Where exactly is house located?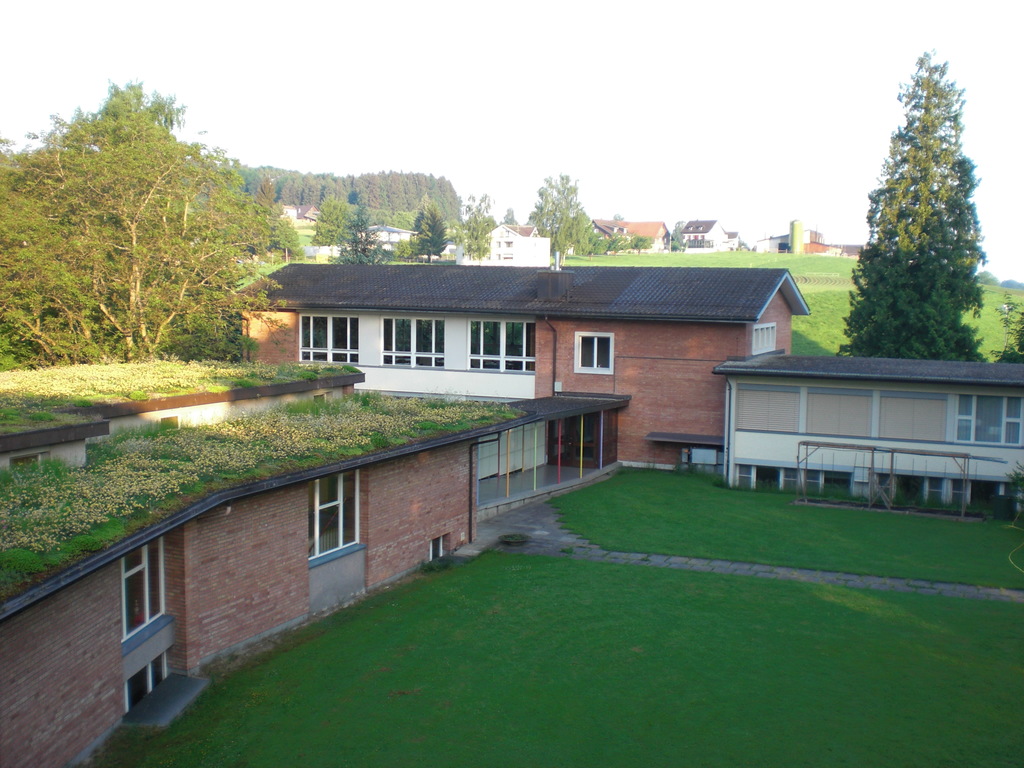
Its bounding box is {"left": 655, "top": 319, "right": 1023, "bottom": 499}.
